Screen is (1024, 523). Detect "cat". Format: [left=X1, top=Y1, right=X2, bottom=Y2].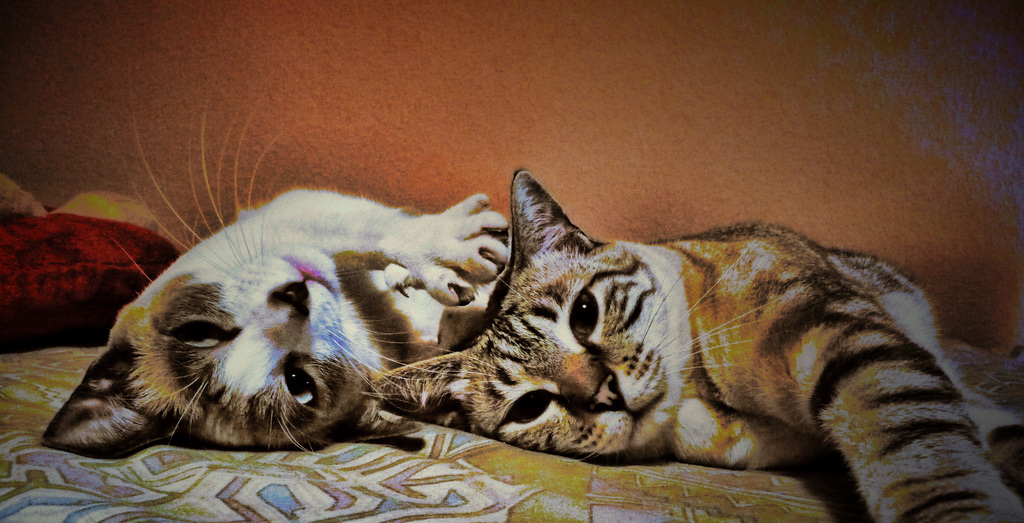
[left=35, top=90, right=515, bottom=466].
